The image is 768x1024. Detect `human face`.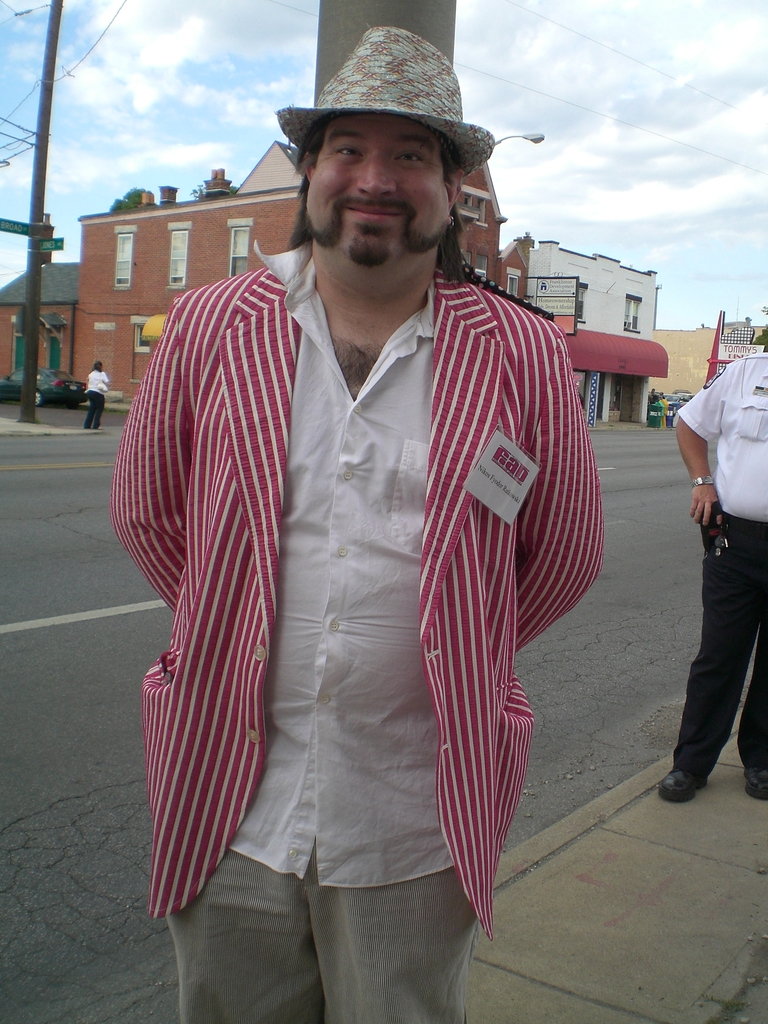
Detection: region(310, 109, 448, 270).
